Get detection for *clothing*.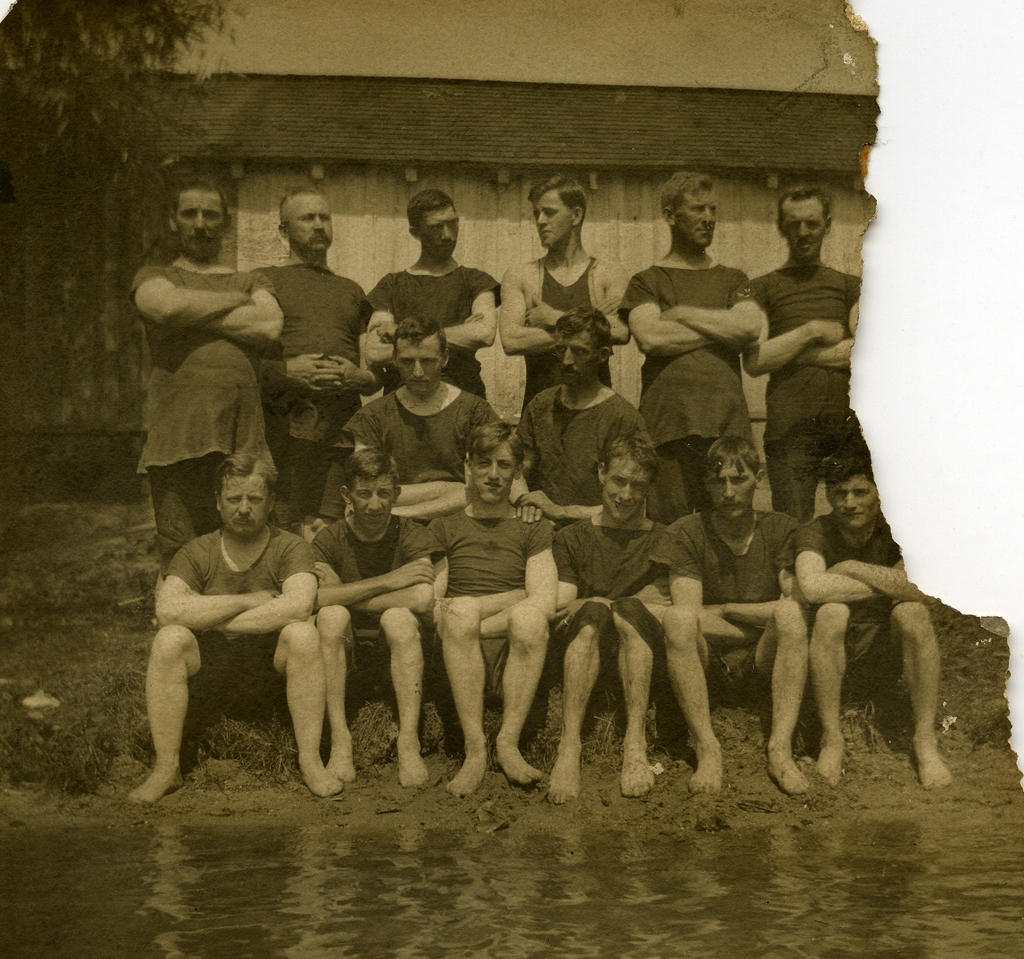
Detection: <bbox>305, 513, 450, 681</bbox>.
